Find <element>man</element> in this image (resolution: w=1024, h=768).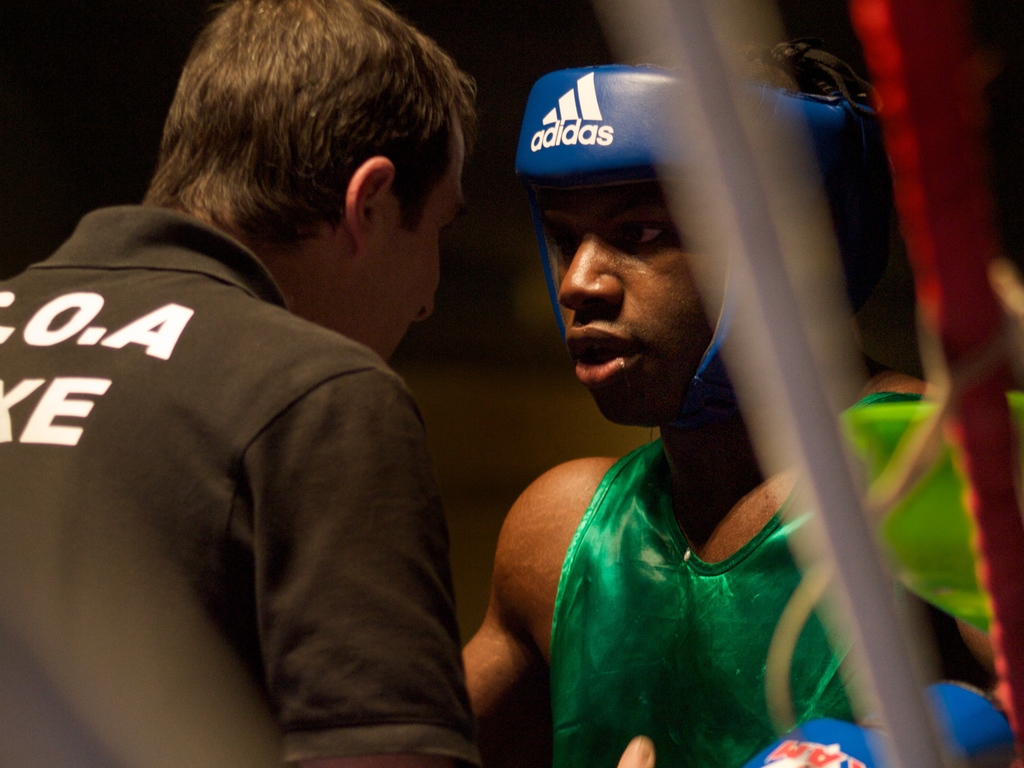
pyautogui.locateOnScreen(457, 48, 999, 767).
